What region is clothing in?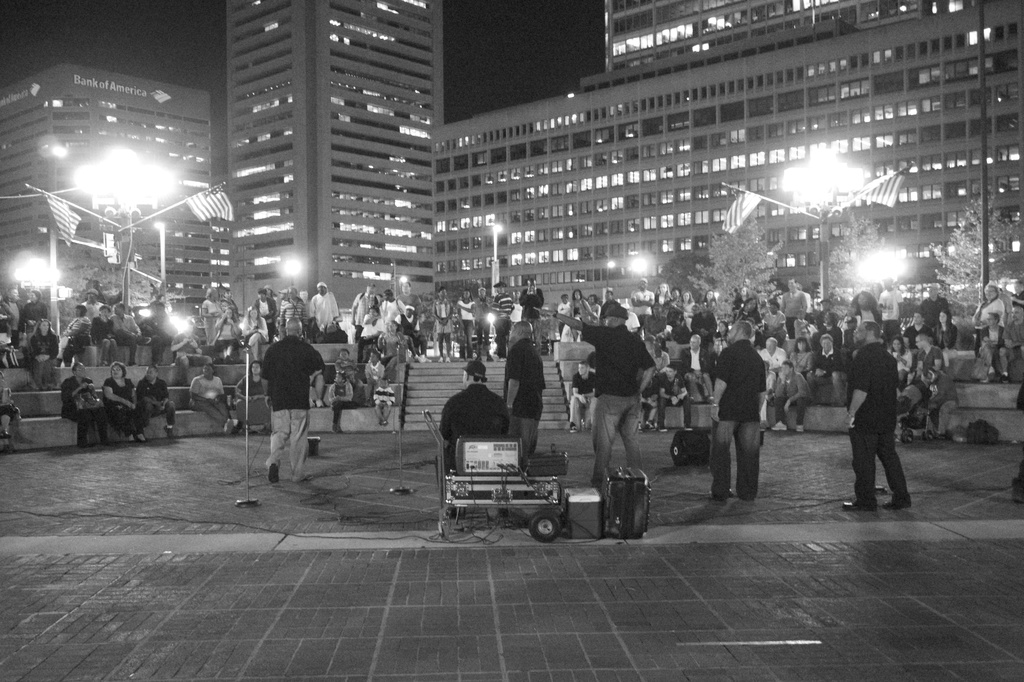
bbox=[262, 335, 317, 468].
